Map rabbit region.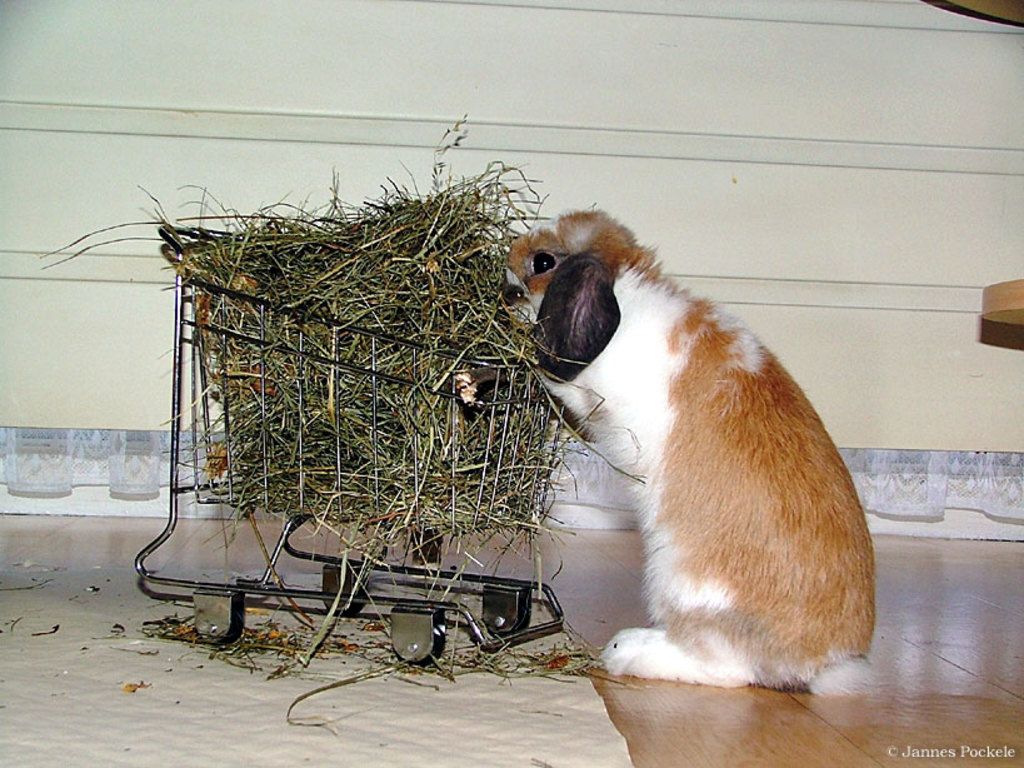
Mapped to 499 209 889 699.
